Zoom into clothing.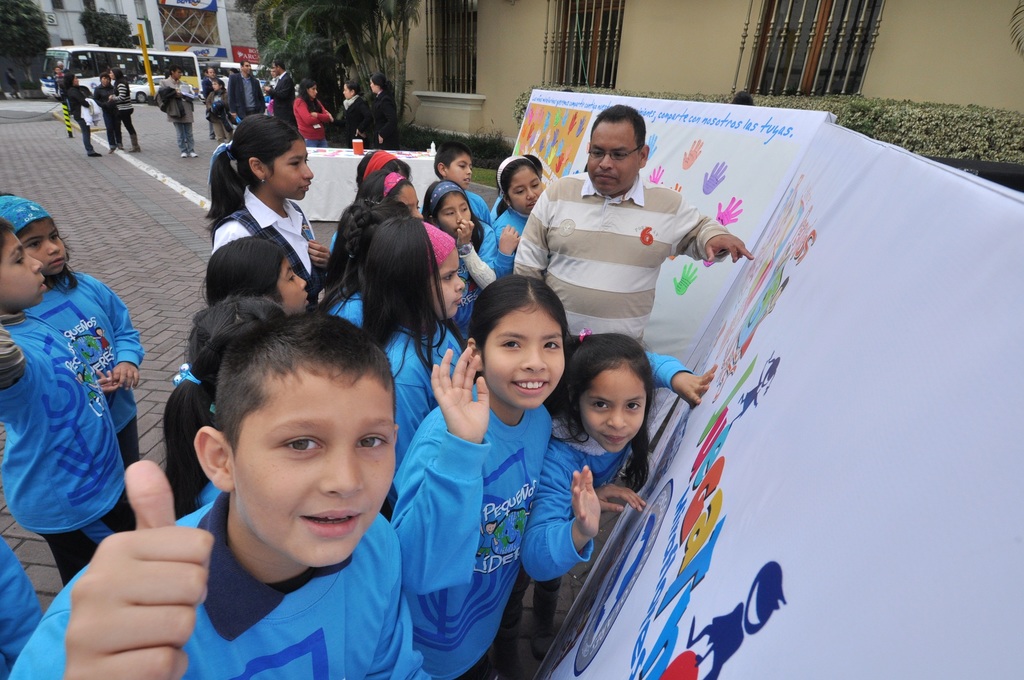
Zoom target: left=495, top=199, right=532, bottom=267.
